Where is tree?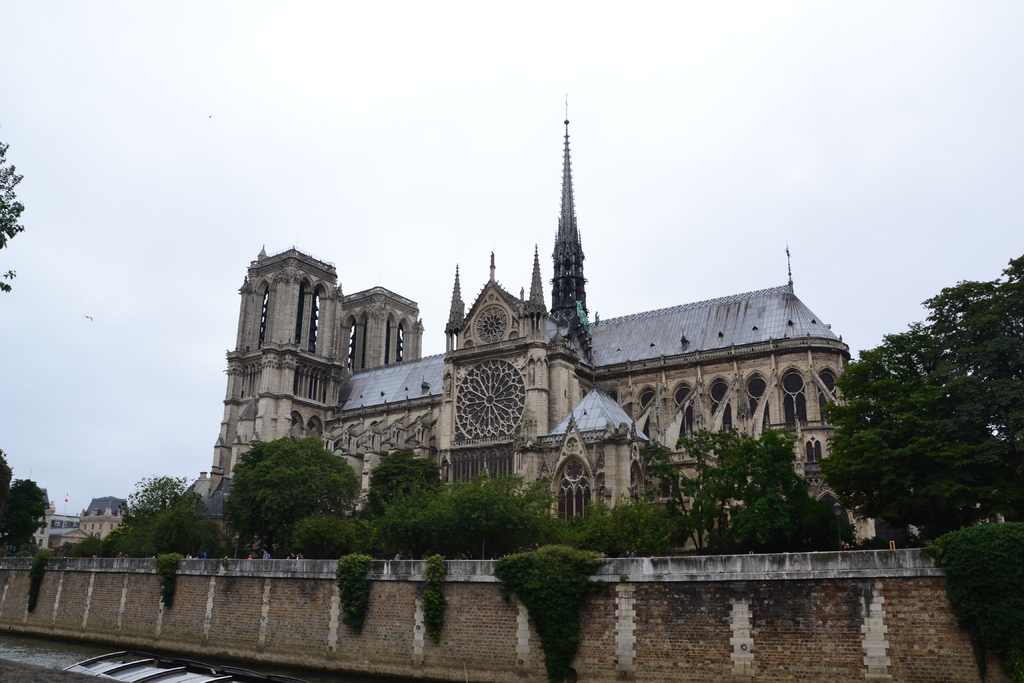
<region>368, 472, 559, 563</region>.
